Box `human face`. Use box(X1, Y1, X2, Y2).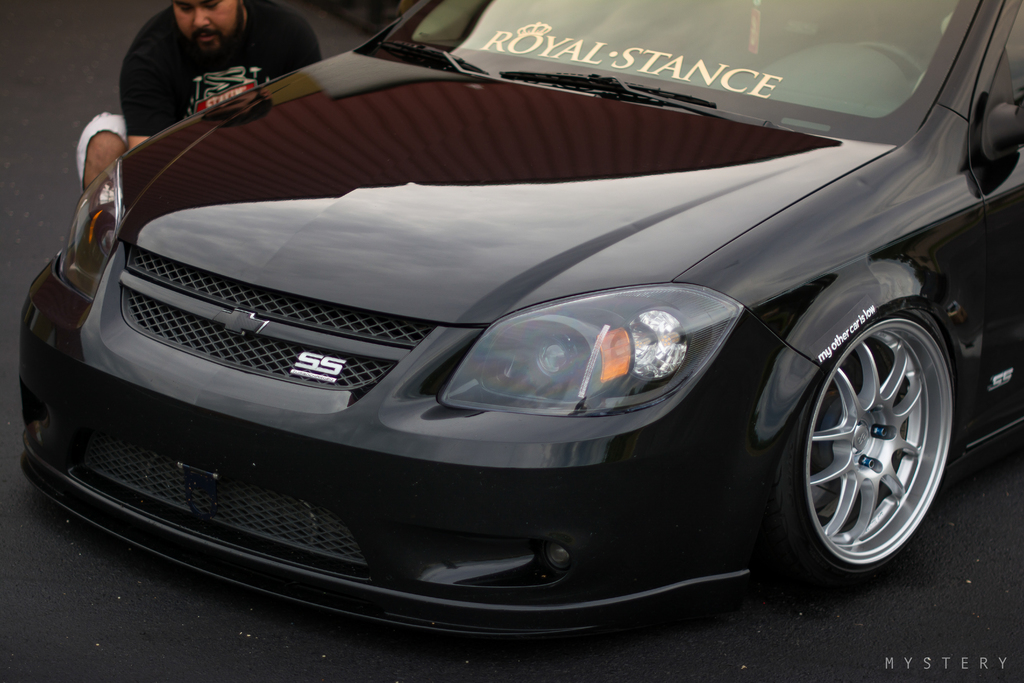
box(174, 0, 244, 51).
